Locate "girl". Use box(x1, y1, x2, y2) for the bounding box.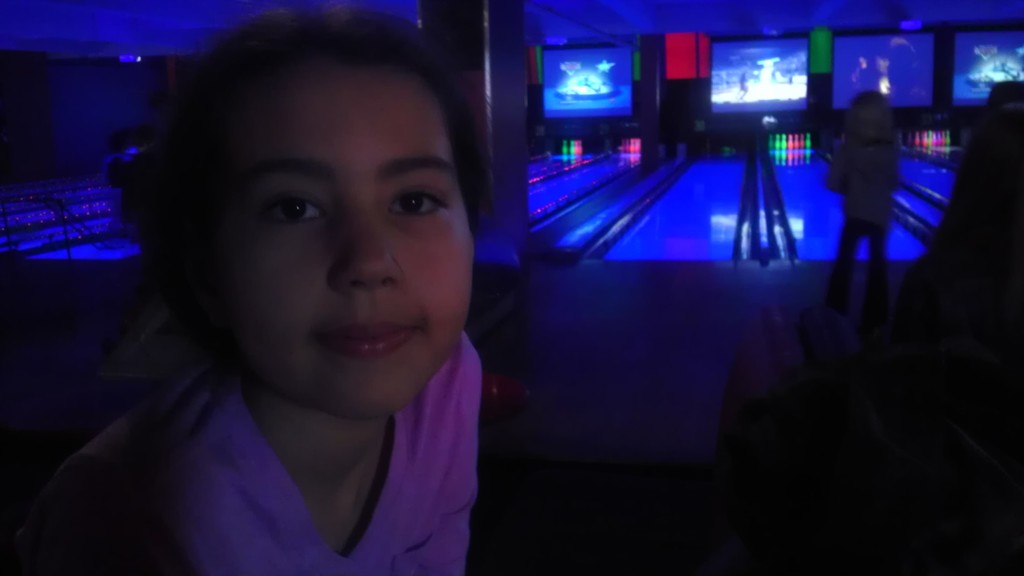
box(0, 10, 561, 575).
